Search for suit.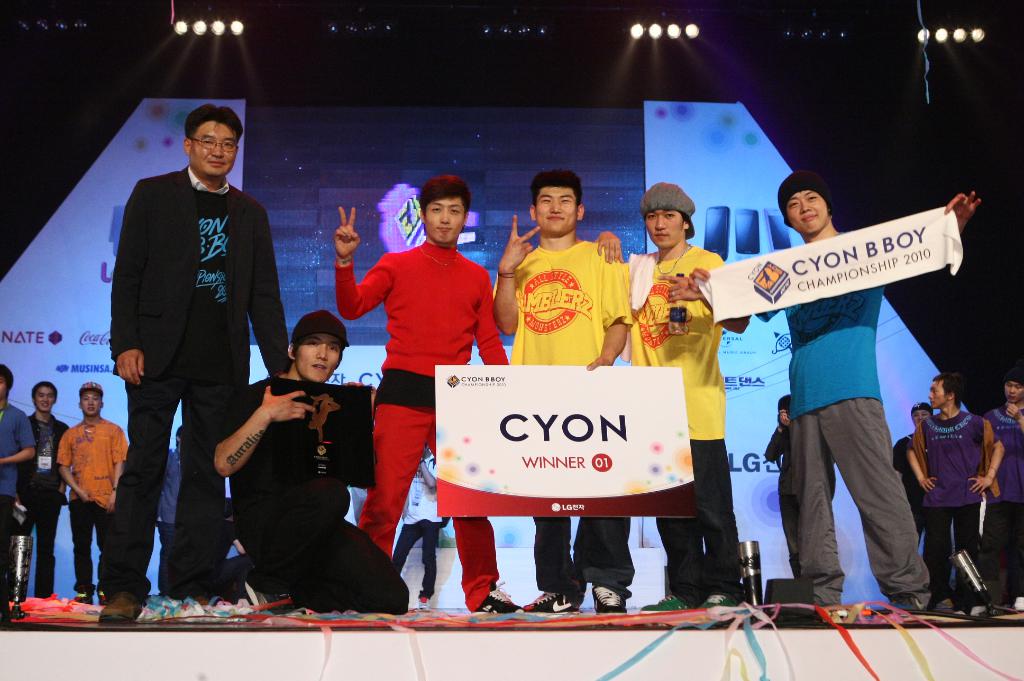
Found at 110,96,284,588.
